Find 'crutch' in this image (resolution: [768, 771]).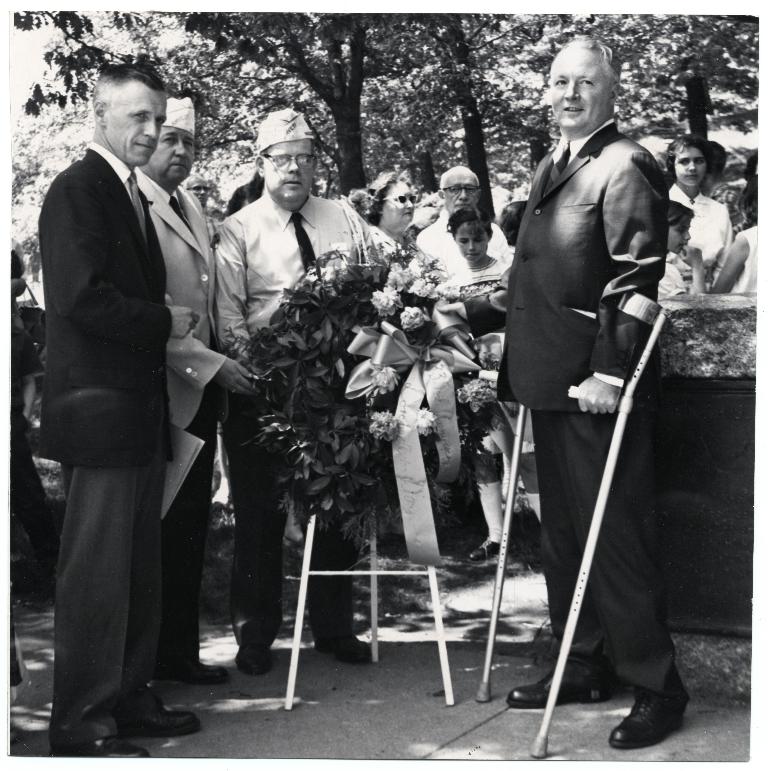
BBox(469, 400, 527, 703).
